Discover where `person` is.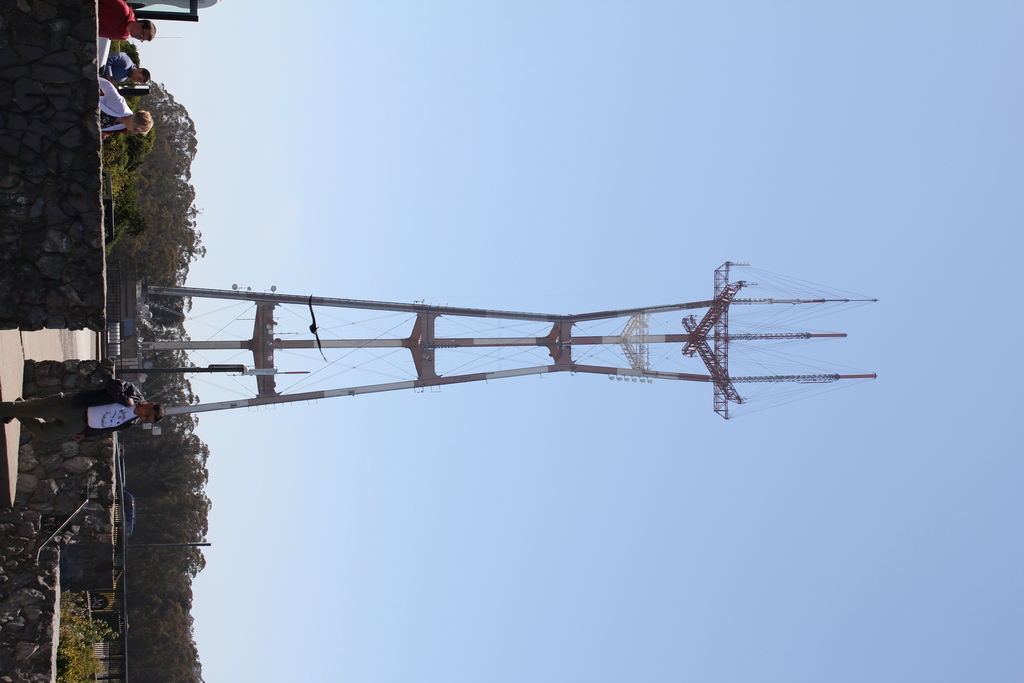
Discovered at pyautogui.locateOnScreen(95, 78, 152, 134).
